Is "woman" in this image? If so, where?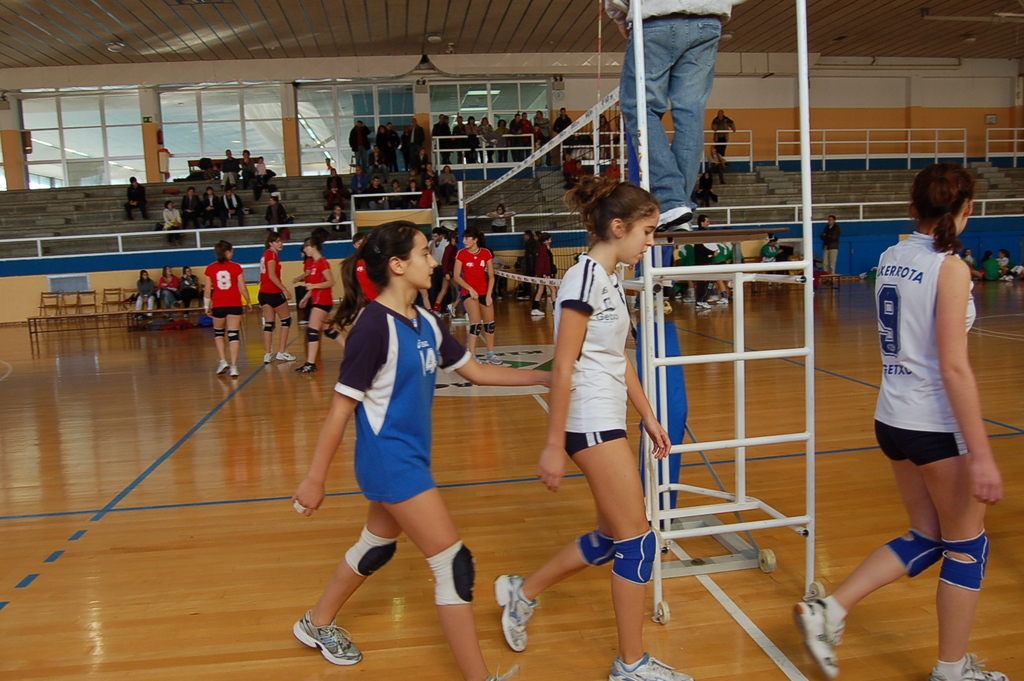
Yes, at l=257, t=232, r=291, b=366.
